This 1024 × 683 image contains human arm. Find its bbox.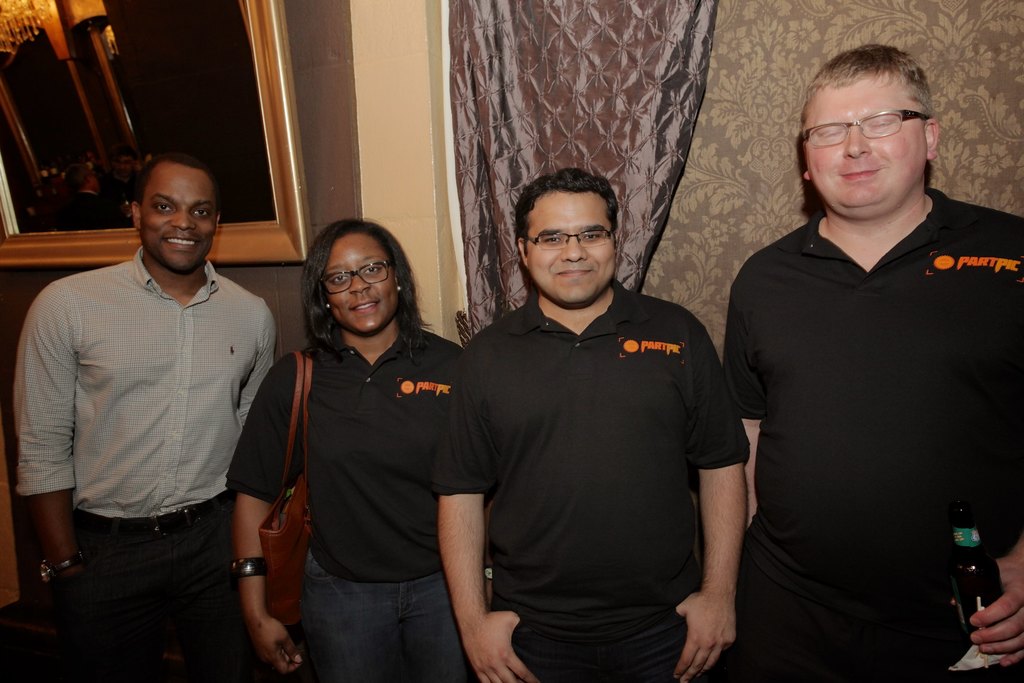
437 345 543 682.
